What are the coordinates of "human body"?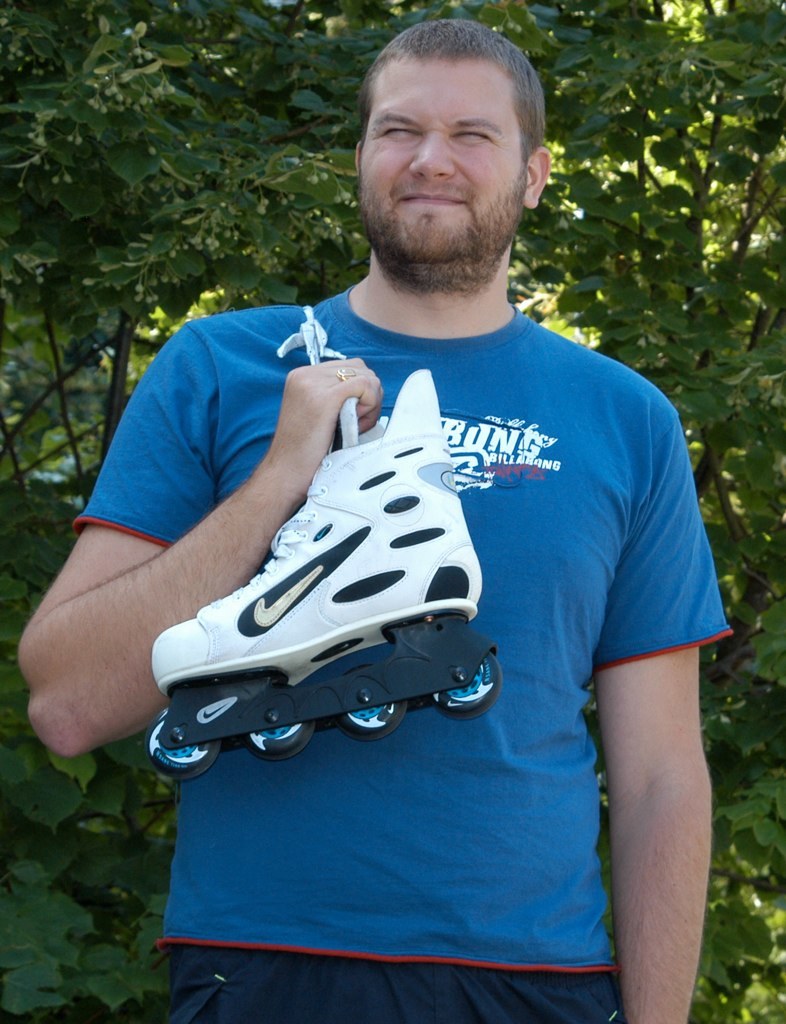
bbox=[19, 18, 711, 1023].
